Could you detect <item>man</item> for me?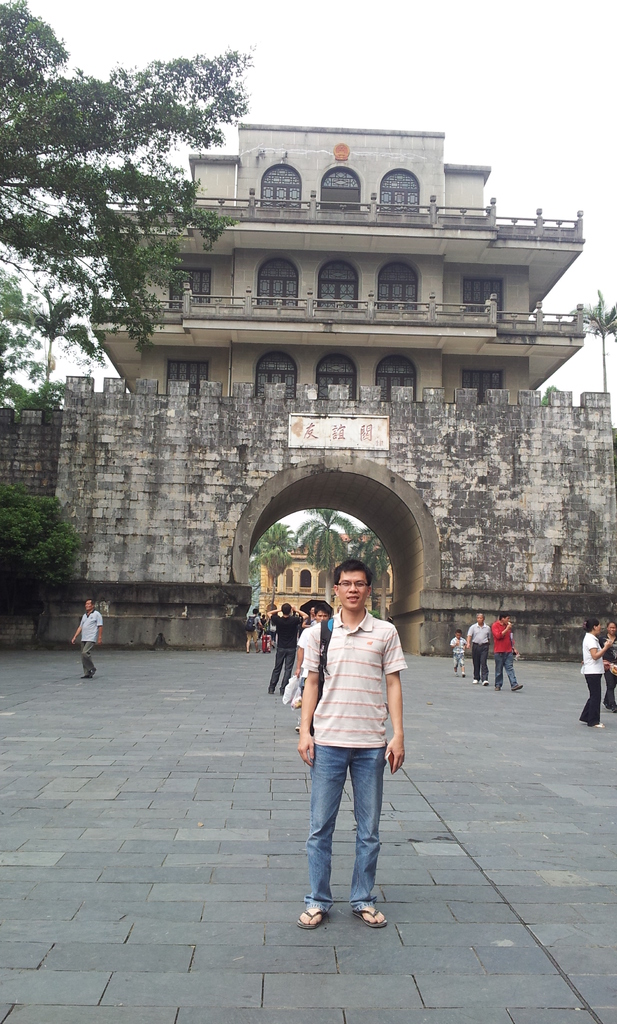
Detection result: detection(266, 603, 310, 692).
